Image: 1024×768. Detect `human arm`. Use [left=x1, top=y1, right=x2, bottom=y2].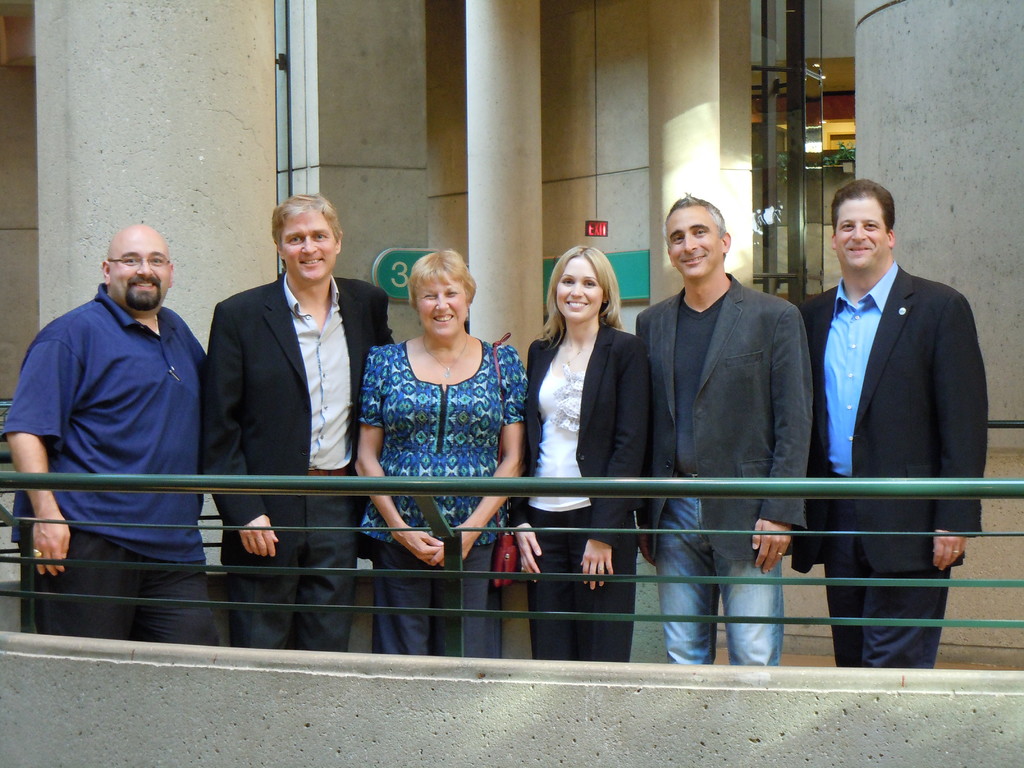
[left=9, top=339, right=68, bottom=574].
